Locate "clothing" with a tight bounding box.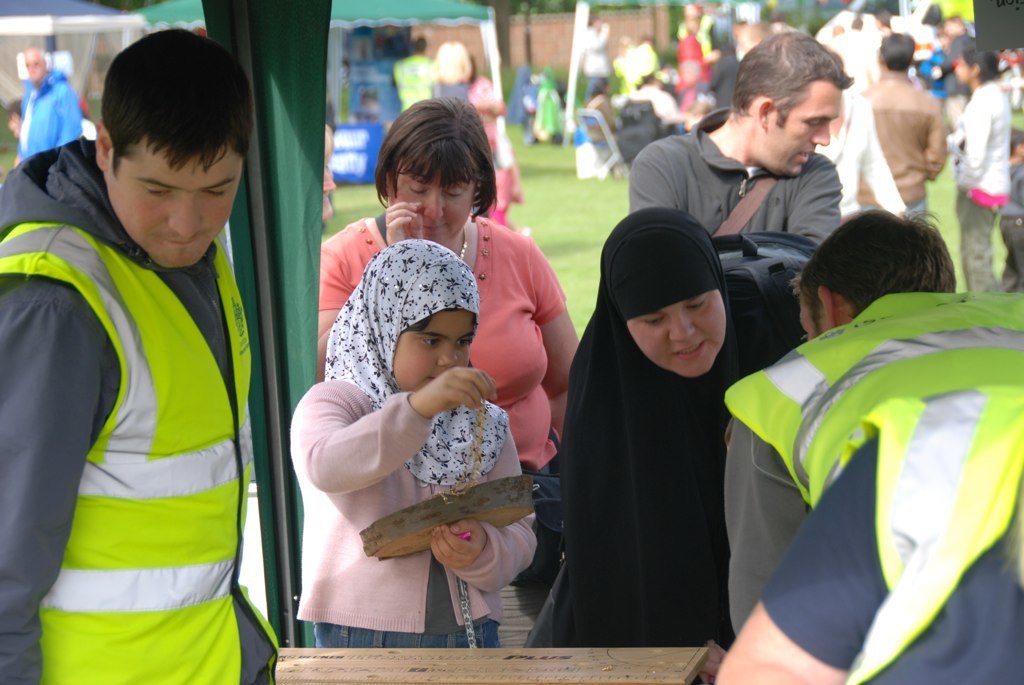
[x1=555, y1=204, x2=805, y2=648].
